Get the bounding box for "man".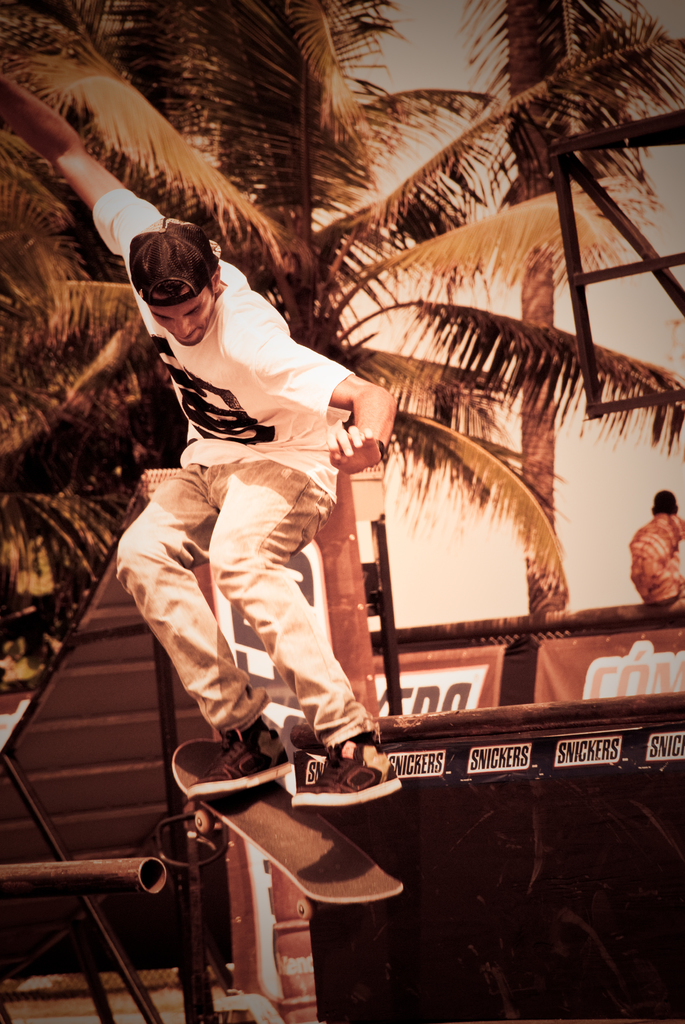
<box>632,482,684,605</box>.
